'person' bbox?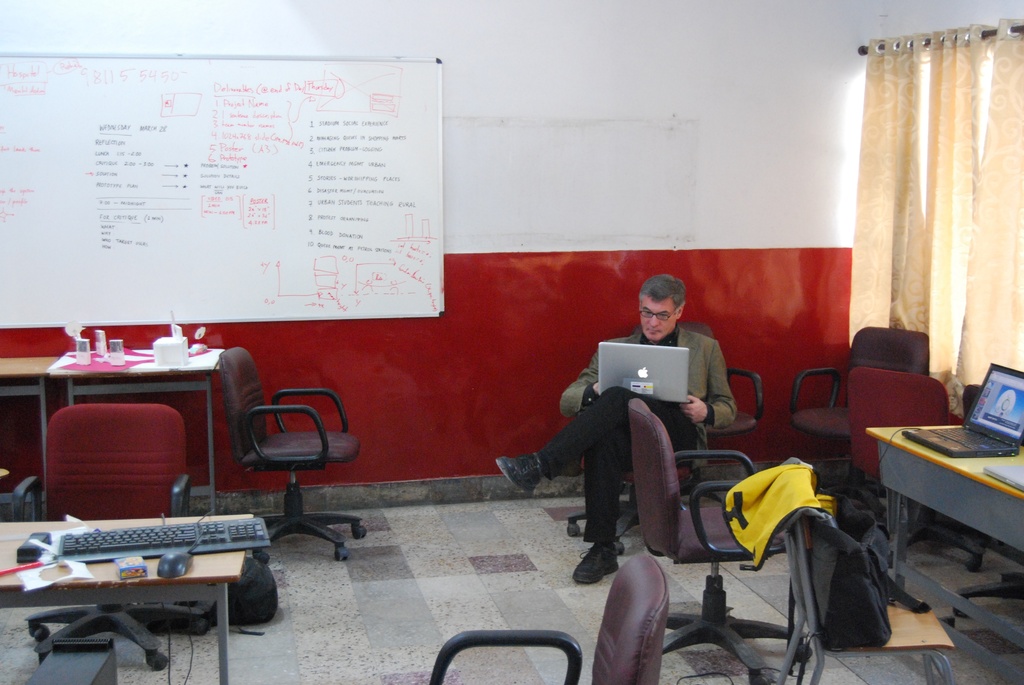
<bbox>526, 280, 739, 585</bbox>
